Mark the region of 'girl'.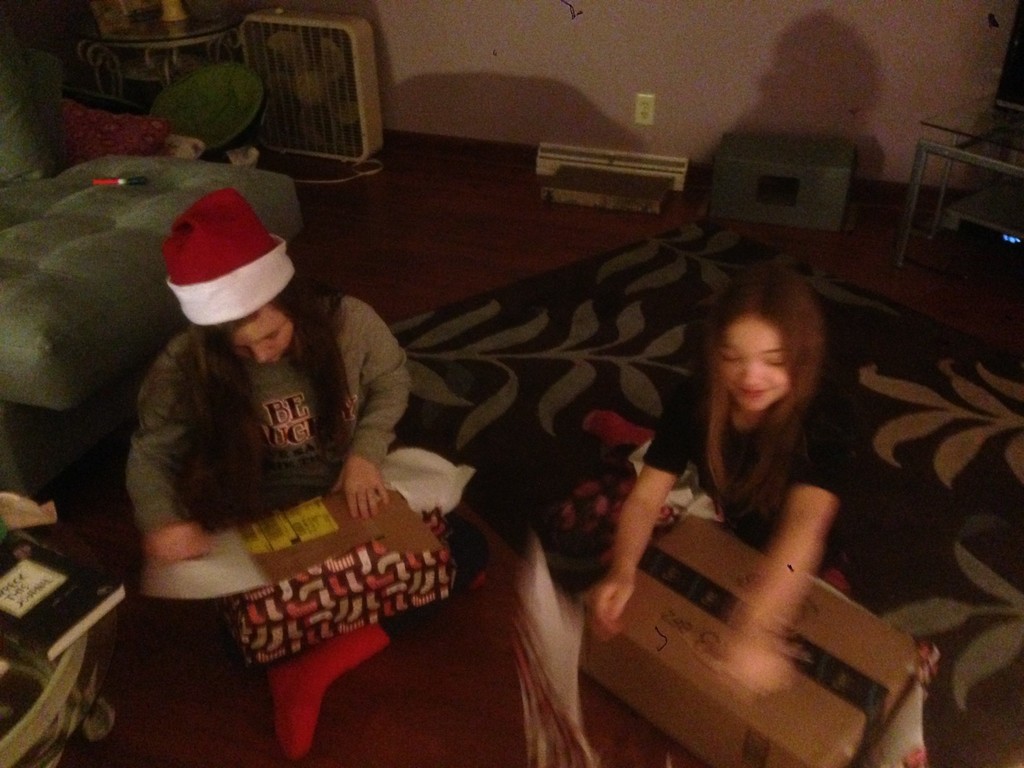
Region: (557, 259, 850, 701).
